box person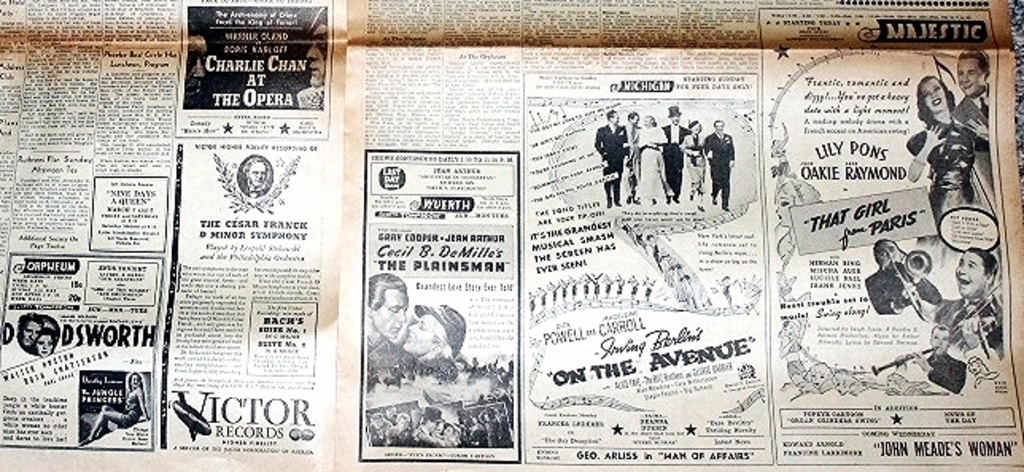
{"left": 965, "top": 48, "right": 1002, "bottom": 141}
